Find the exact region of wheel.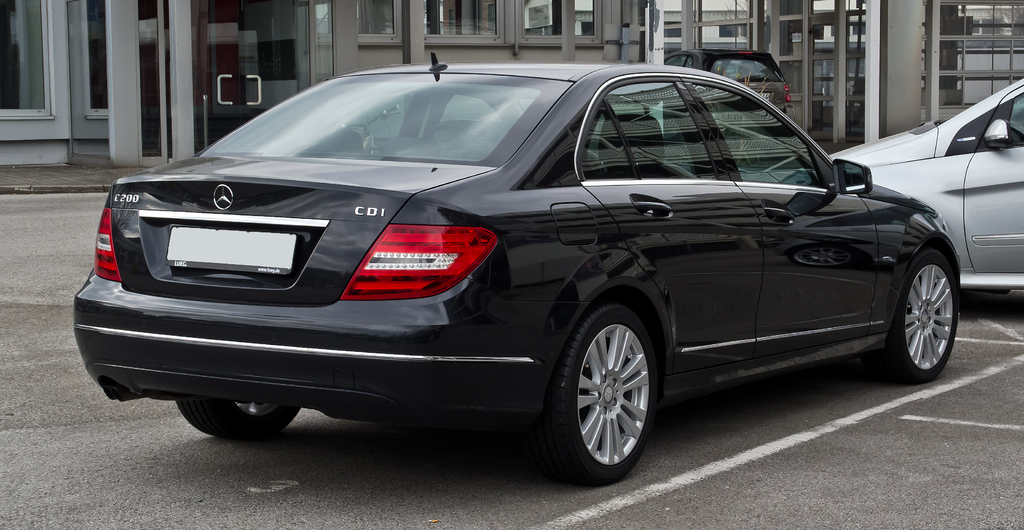
Exact region: locate(168, 390, 308, 442).
